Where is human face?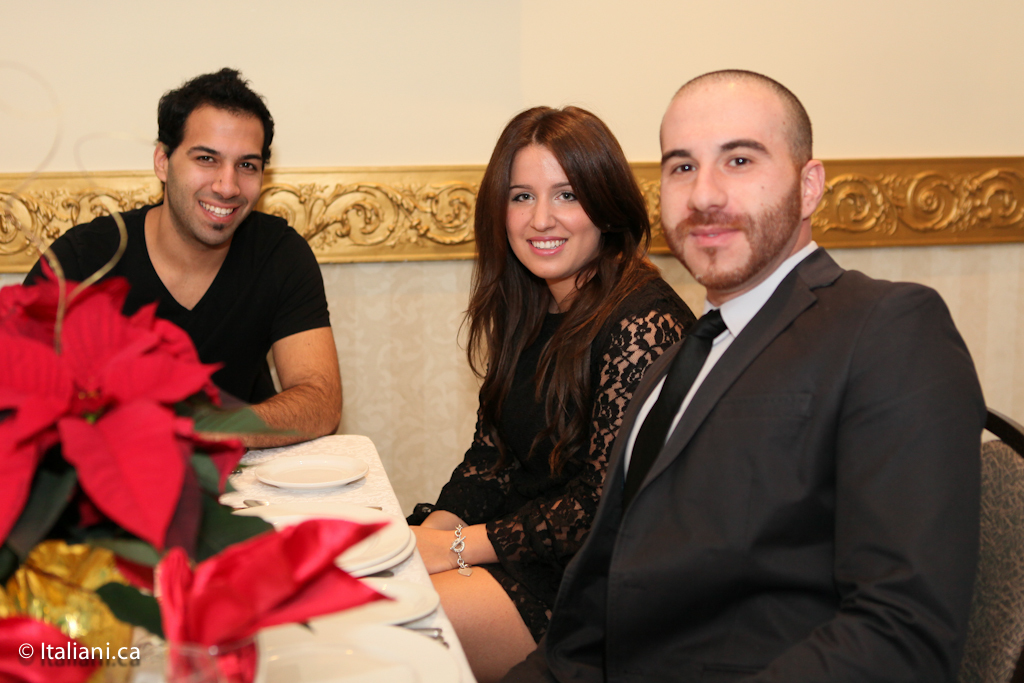
left=658, top=77, right=797, bottom=278.
